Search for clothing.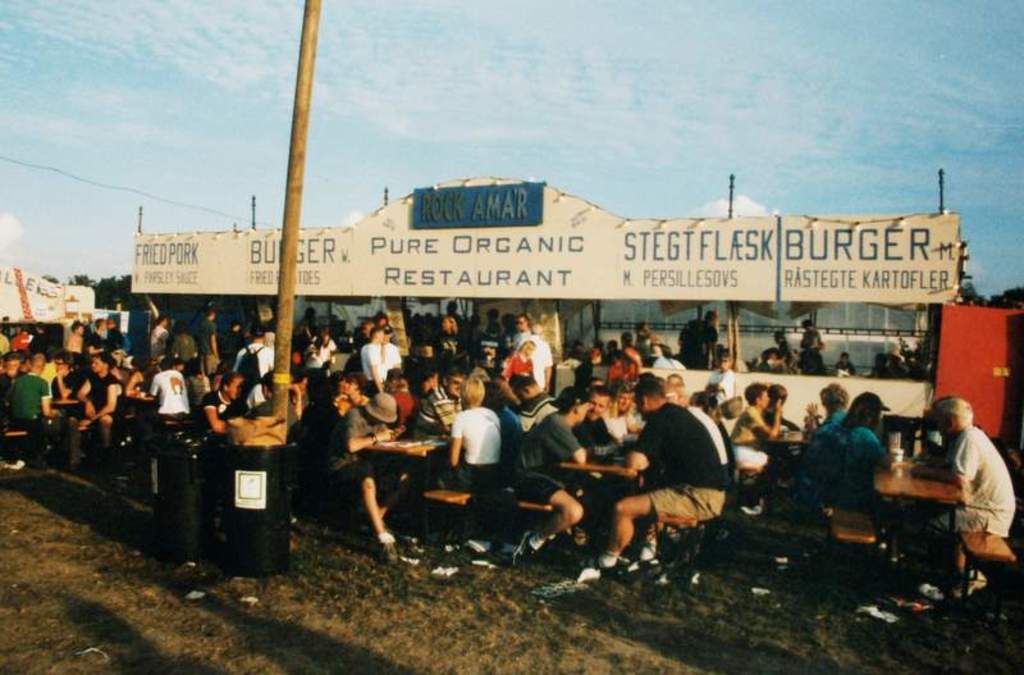
Found at detection(504, 338, 554, 384).
